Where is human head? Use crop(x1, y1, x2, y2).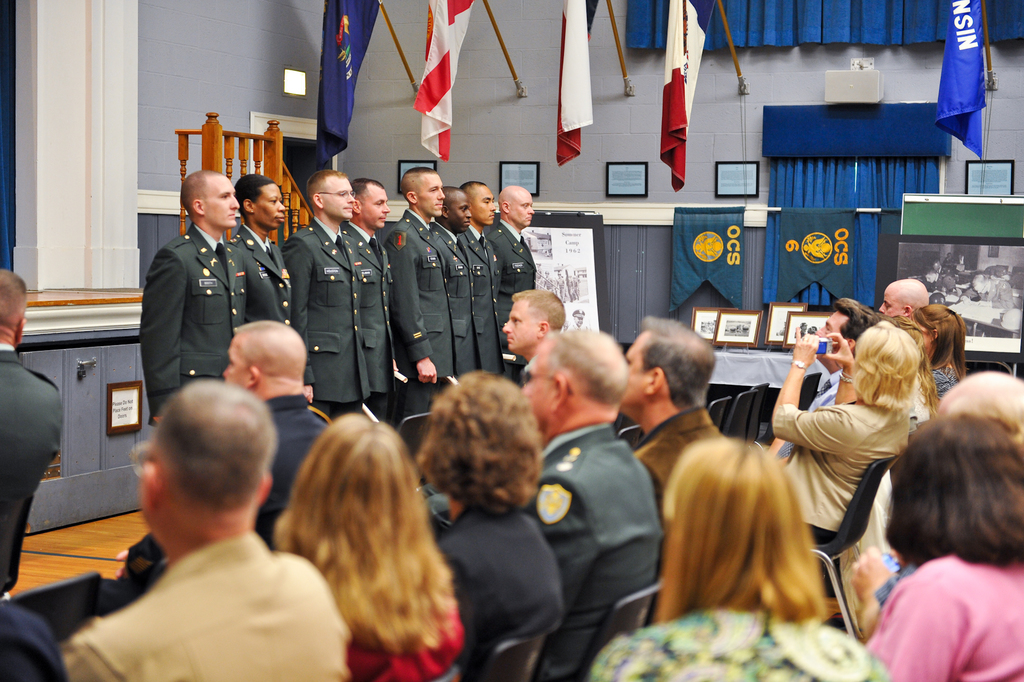
crop(942, 372, 1023, 434).
